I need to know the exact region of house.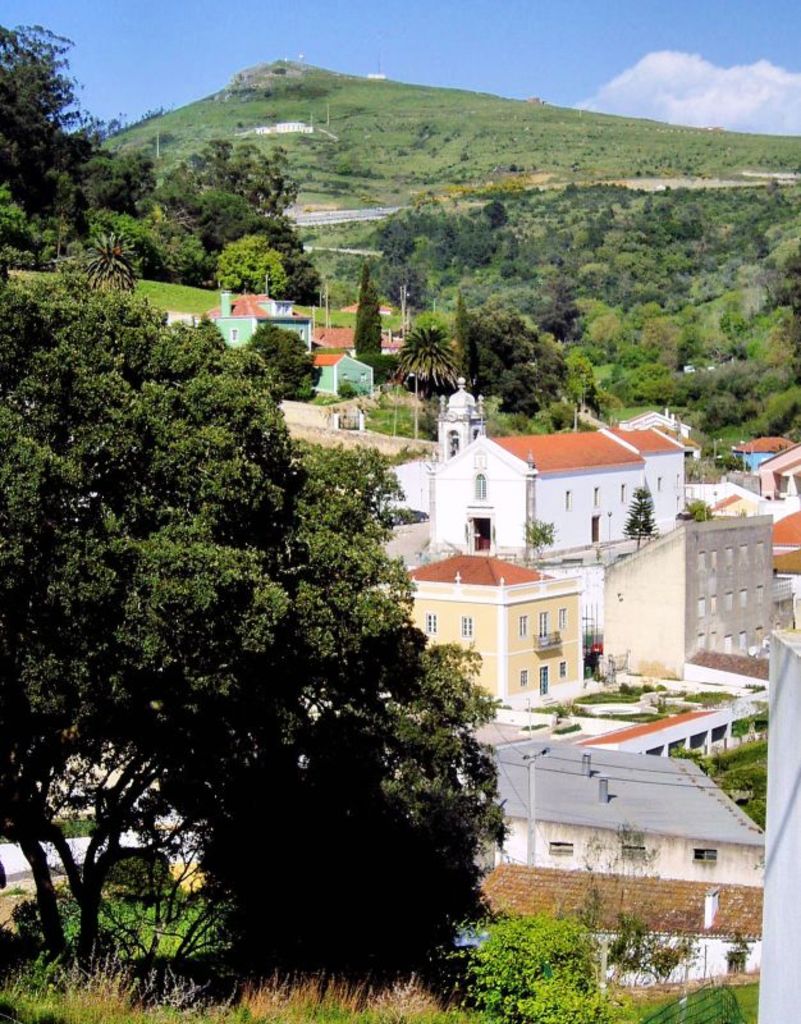
Region: (x1=604, y1=508, x2=775, y2=686).
